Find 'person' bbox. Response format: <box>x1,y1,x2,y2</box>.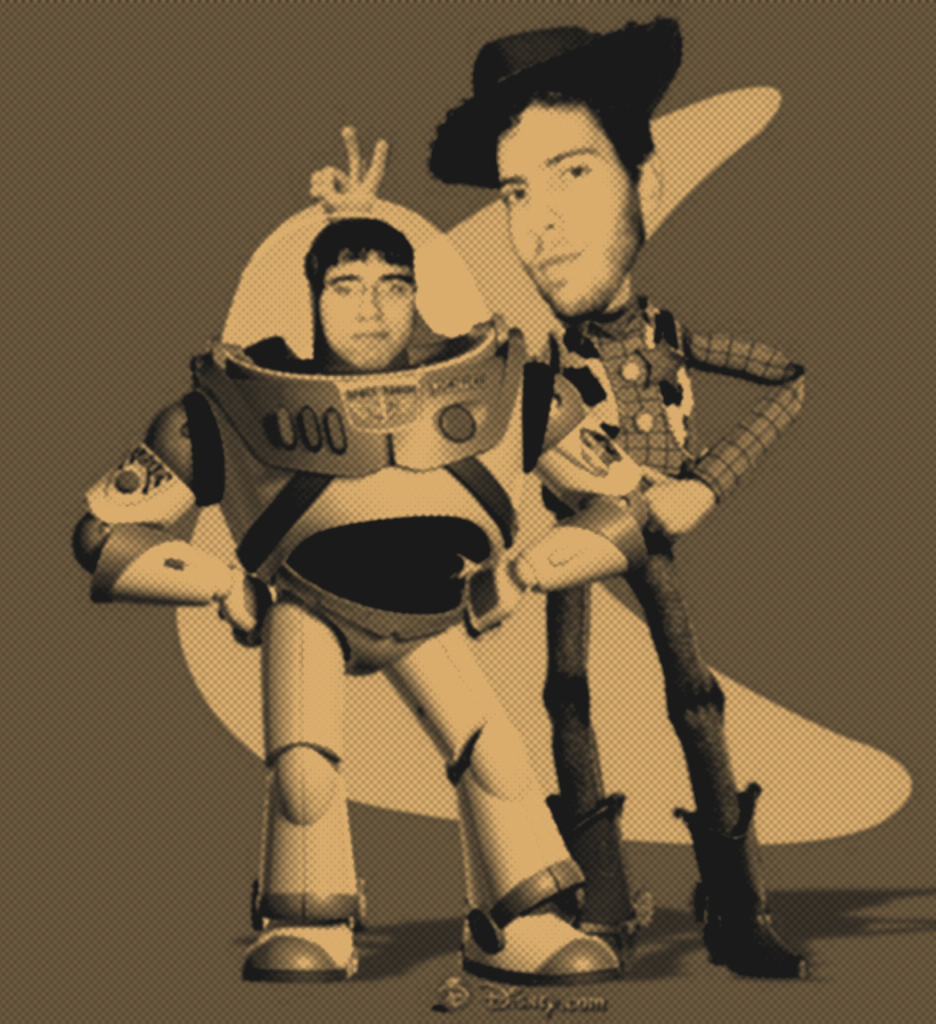
<box>305,23,824,984</box>.
